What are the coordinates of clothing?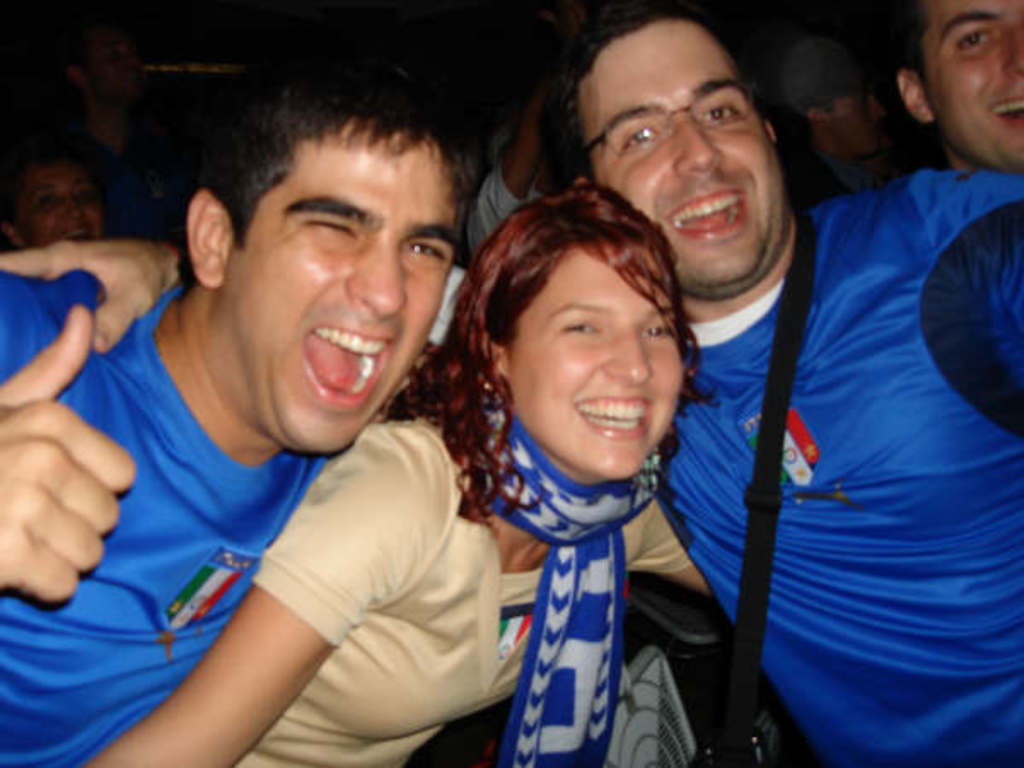
{"x1": 254, "y1": 396, "x2": 708, "y2": 766}.
